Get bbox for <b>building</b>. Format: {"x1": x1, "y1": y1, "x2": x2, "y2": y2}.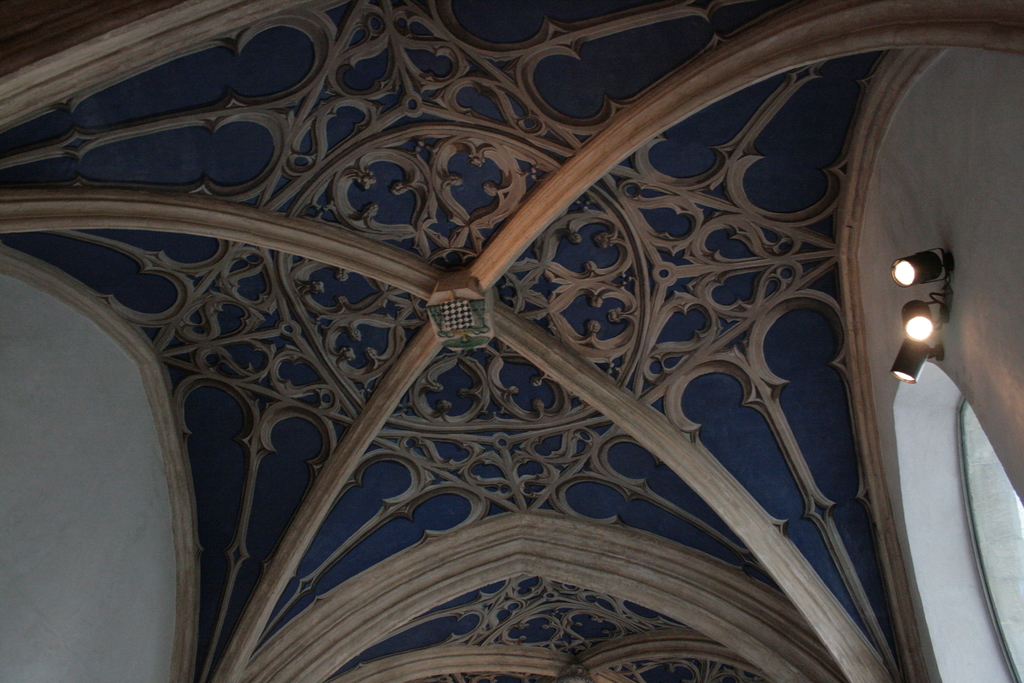
{"x1": 0, "y1": 0, "x2": 1023, "y2": 682}.
